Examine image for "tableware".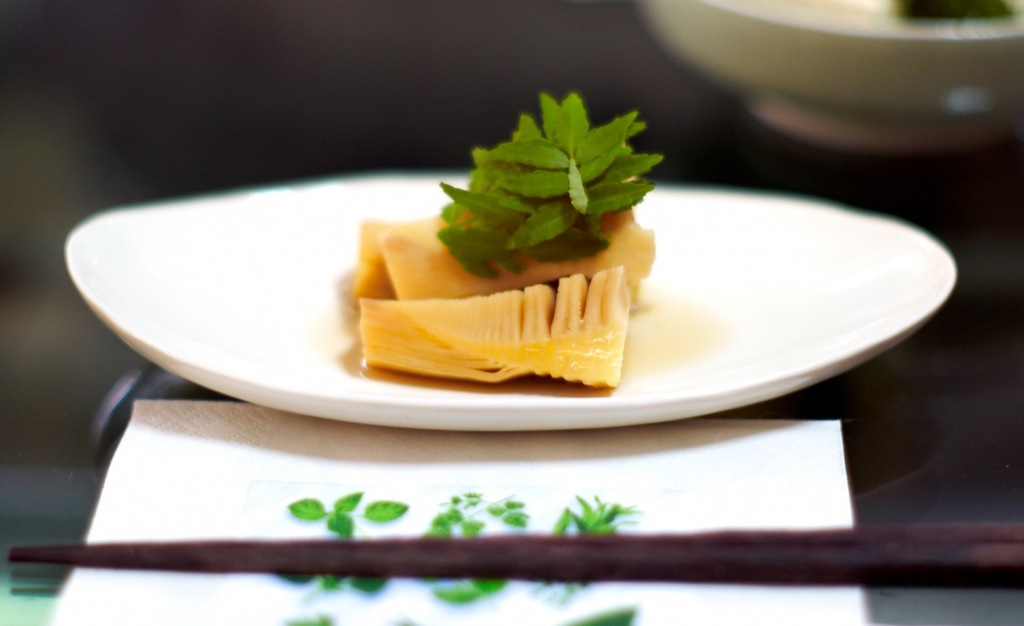
Examination result: <bbox>642, 0, 1023, 152</bbox>.
